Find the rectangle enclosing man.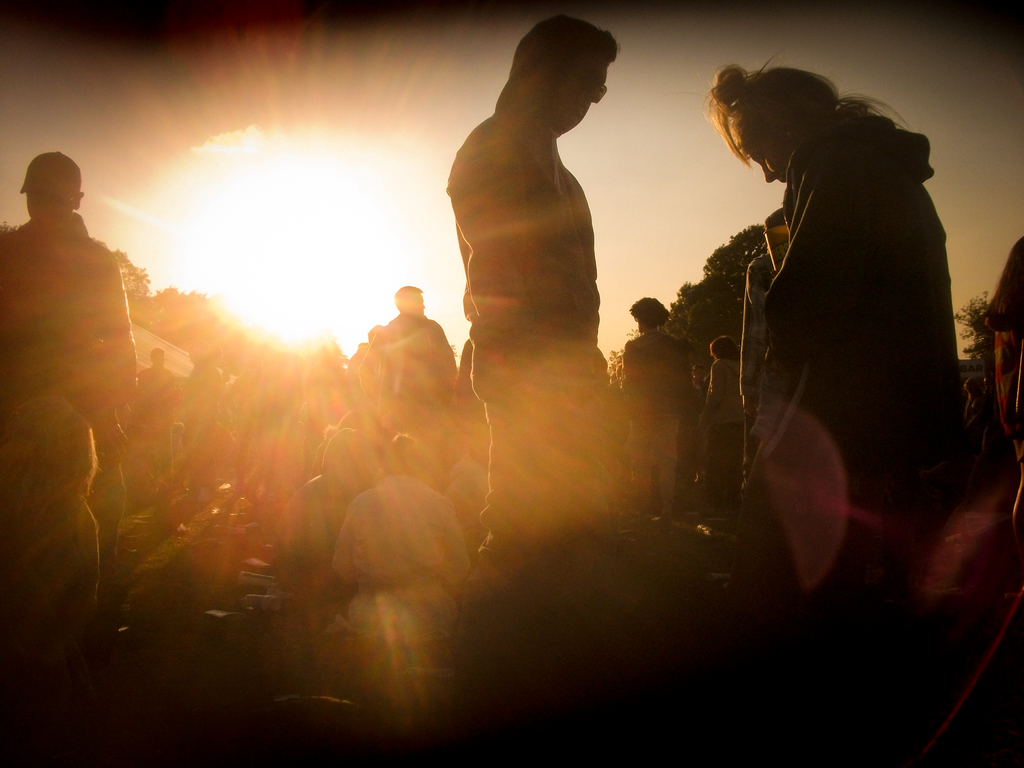
x1=0 y1=145 x2=141 y2=590.
